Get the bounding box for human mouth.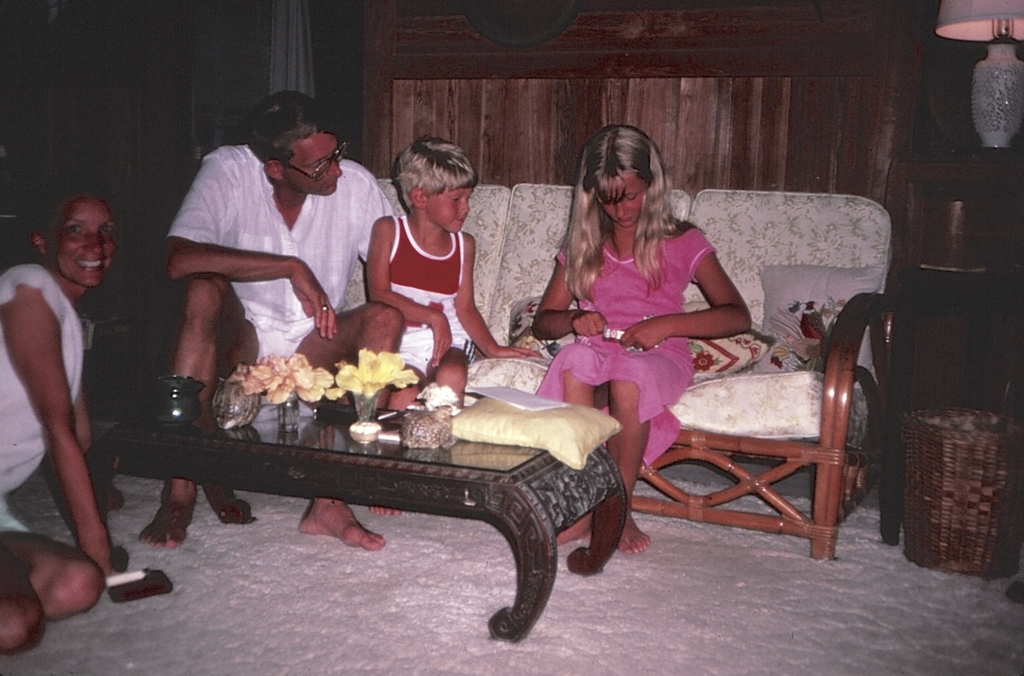
rect(75, 260, 101, 272).
